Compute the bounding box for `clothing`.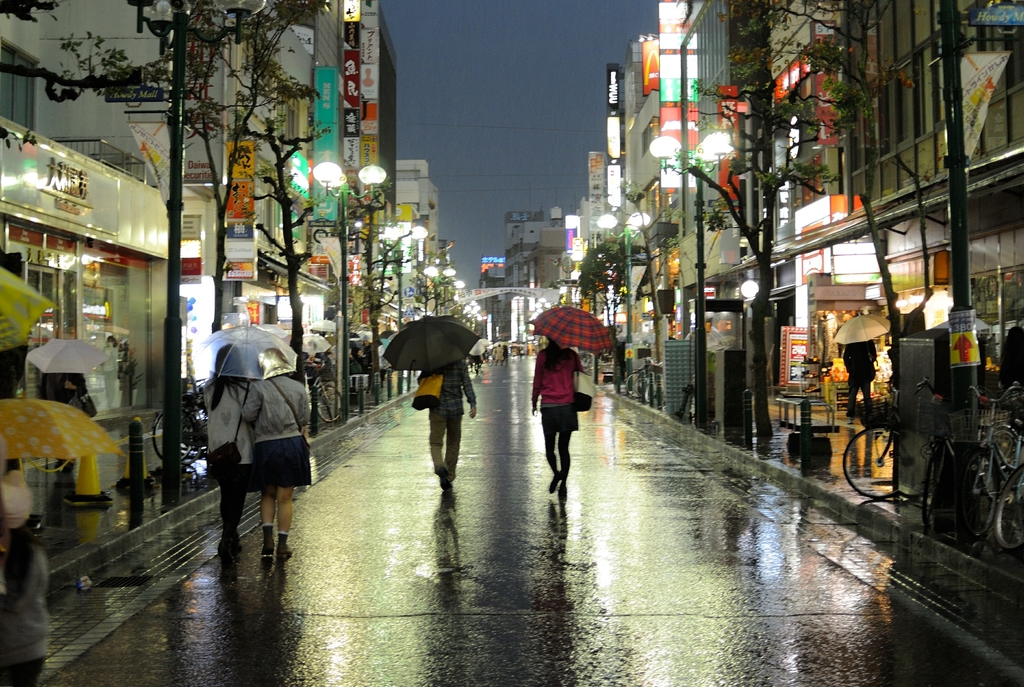
416 355 477 481.
